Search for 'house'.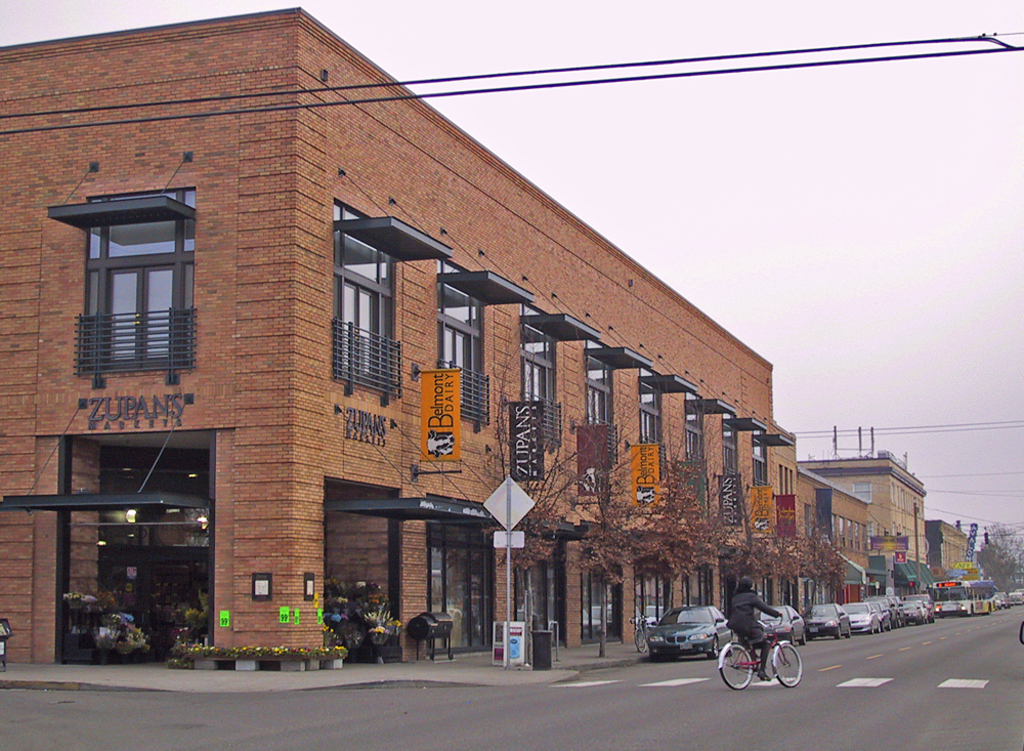
Found at (926, 518, 972, 581).
